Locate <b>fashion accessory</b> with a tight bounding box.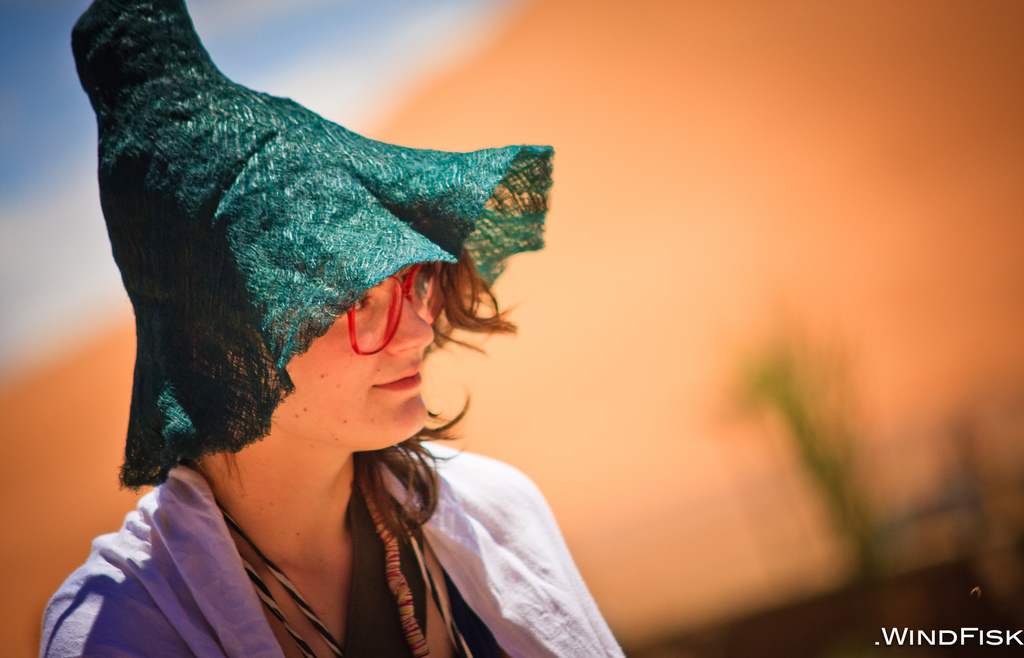
bbox=(65, 0, 553, 485).
